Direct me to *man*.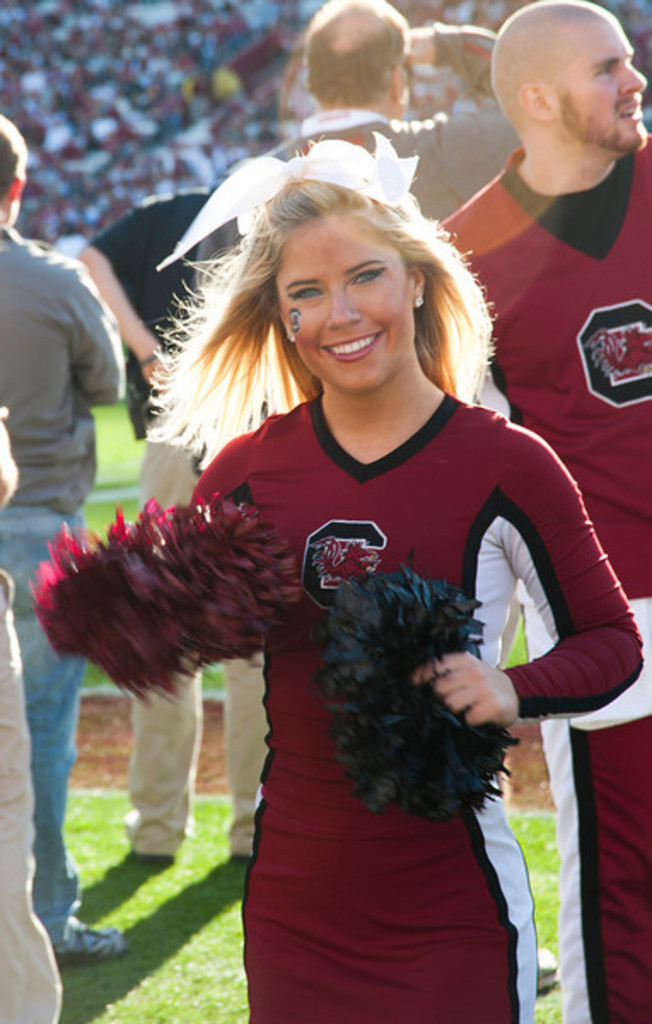
Direction: 0:114:135:963.
